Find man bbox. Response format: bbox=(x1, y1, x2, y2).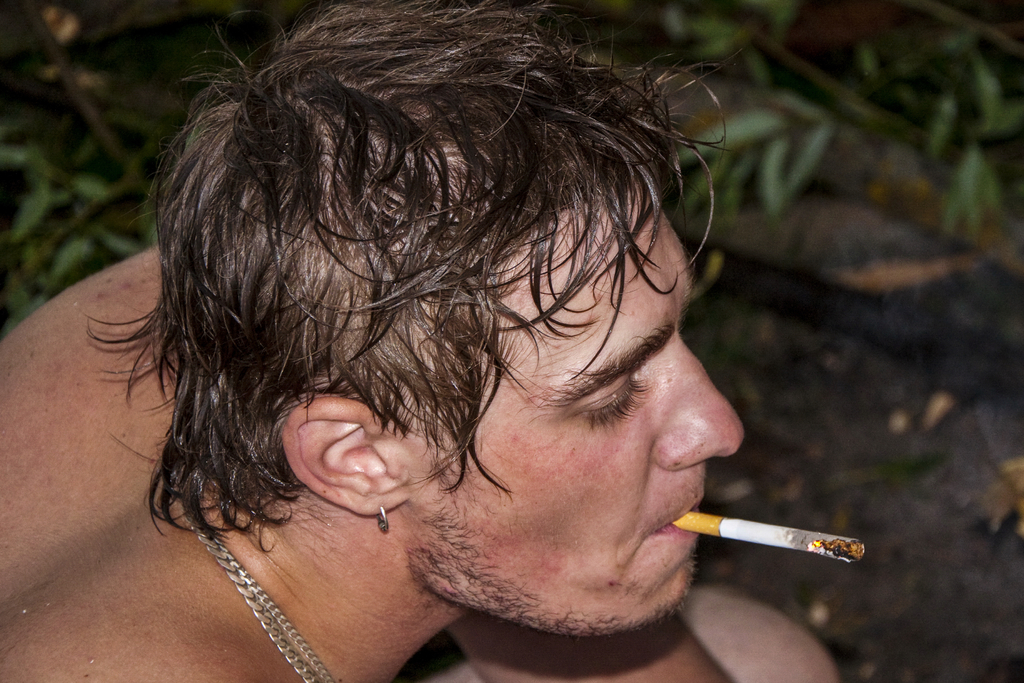
bbox=(0, 0, 845, 682).
